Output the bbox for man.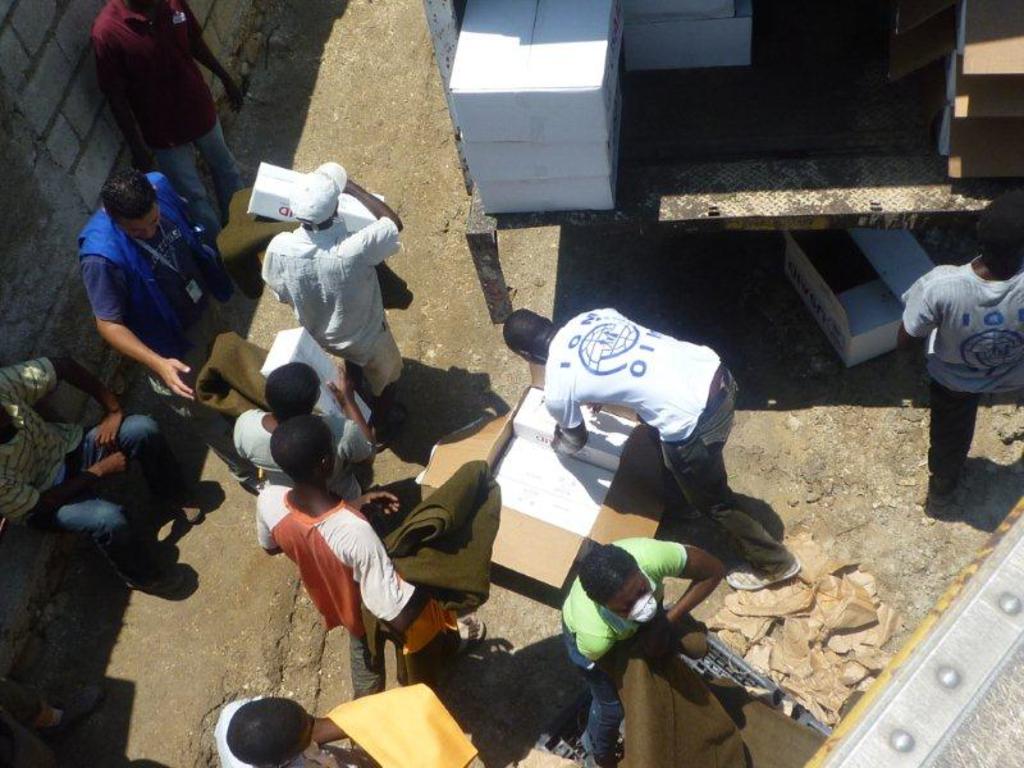
<region>259, 172, 403, 397</region>.
